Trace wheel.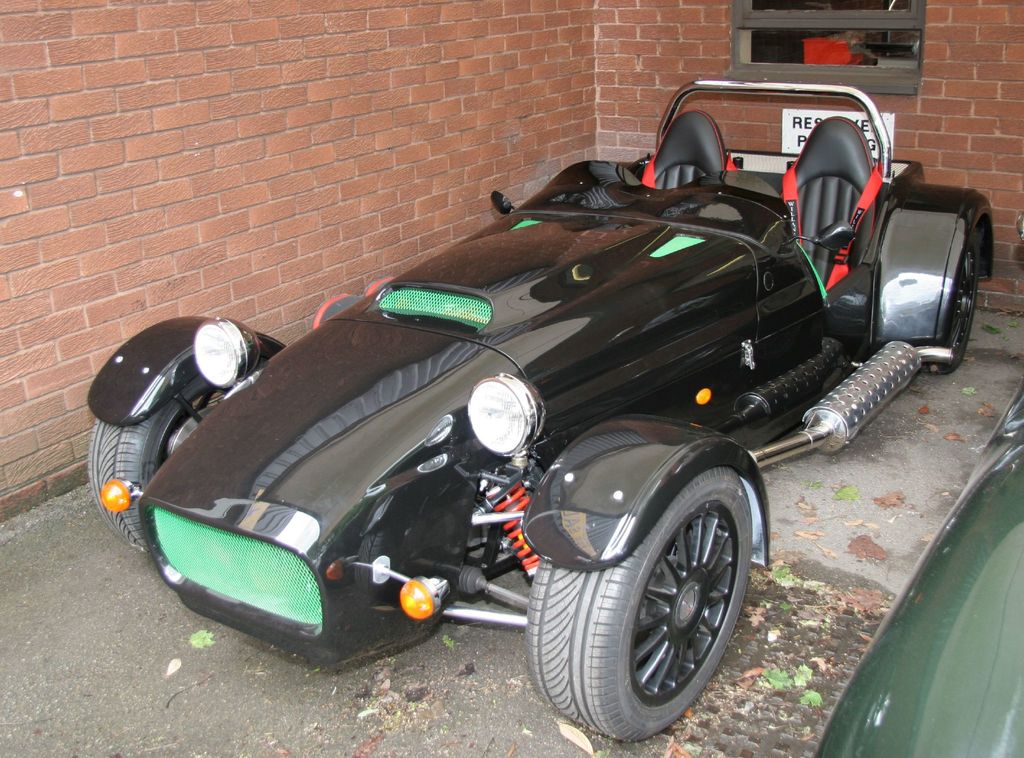
Traced to x1=534 y1=462 x2=755 y2=724.
